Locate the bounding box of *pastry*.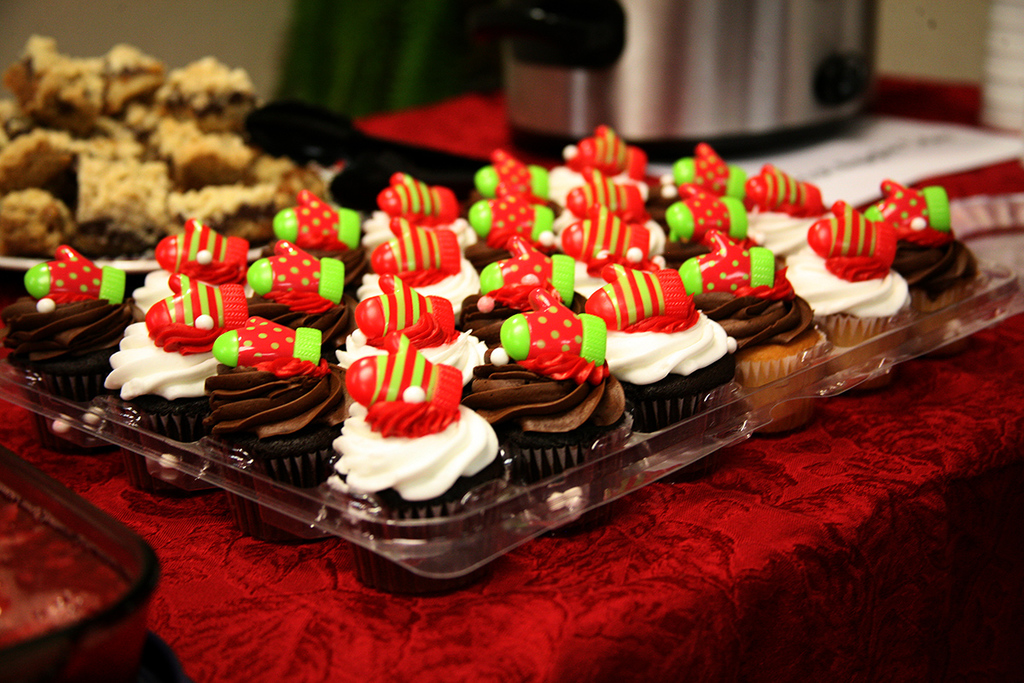
Bounding box: (left=445, top=238, right=589, bottom=337).
